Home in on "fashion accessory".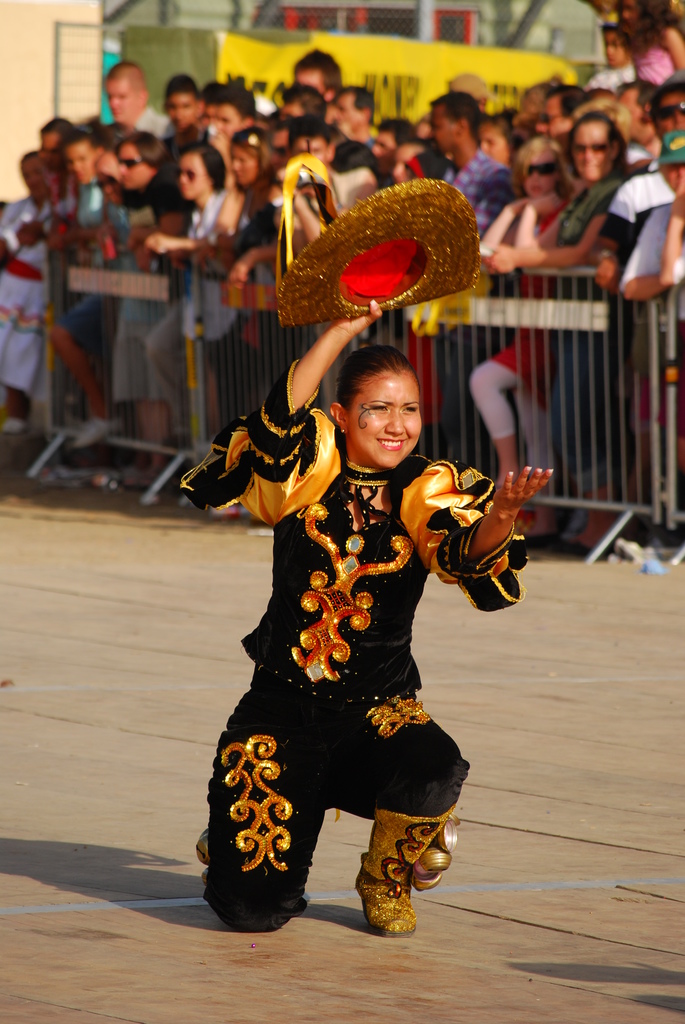
Homed in at [348,456,390,491].
